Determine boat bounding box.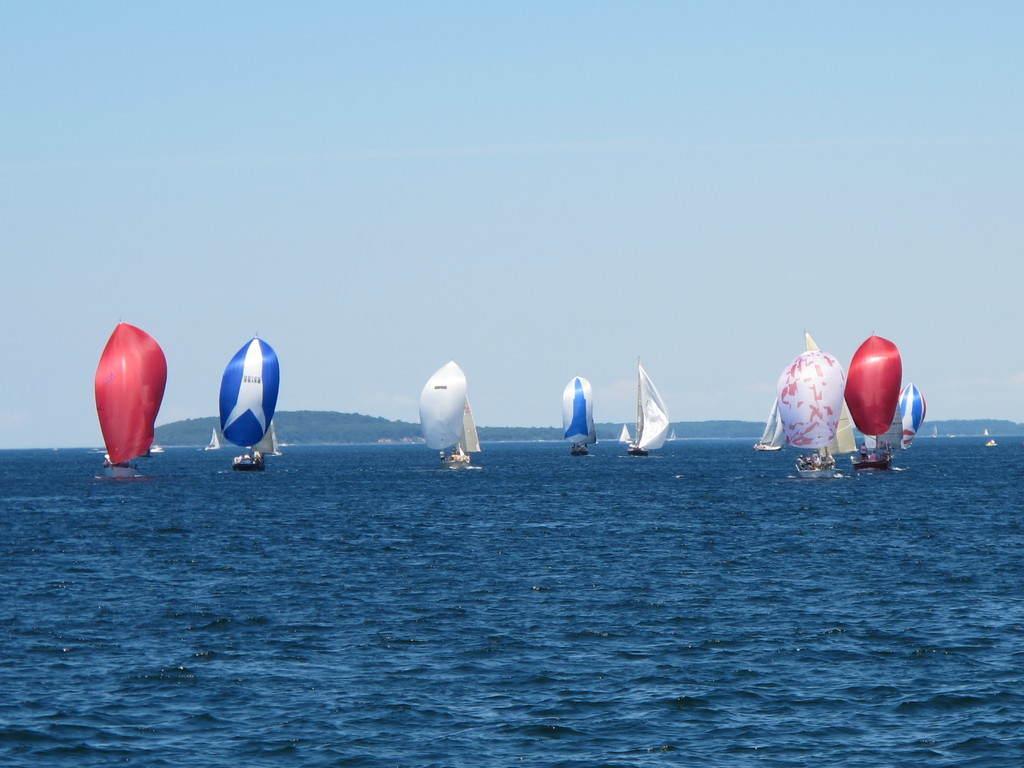
Determined: locate(984, 429, 995, 437).
